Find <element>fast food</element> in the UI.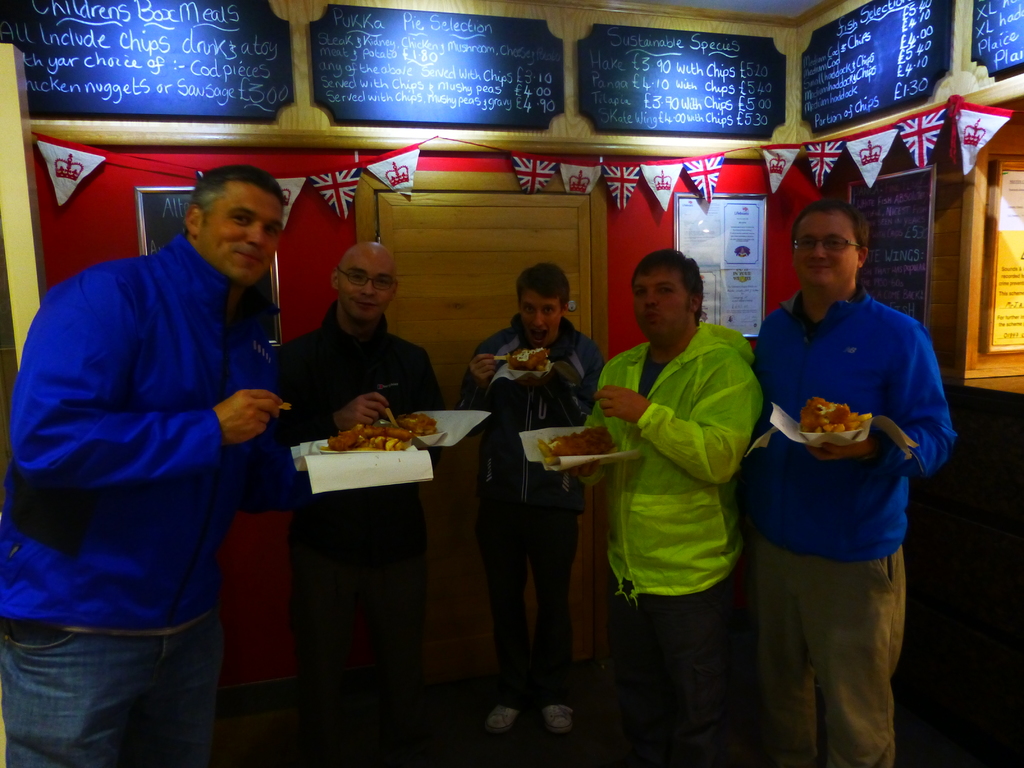
UI element at <bbox>319, 413, 424, 454</bbox>.
